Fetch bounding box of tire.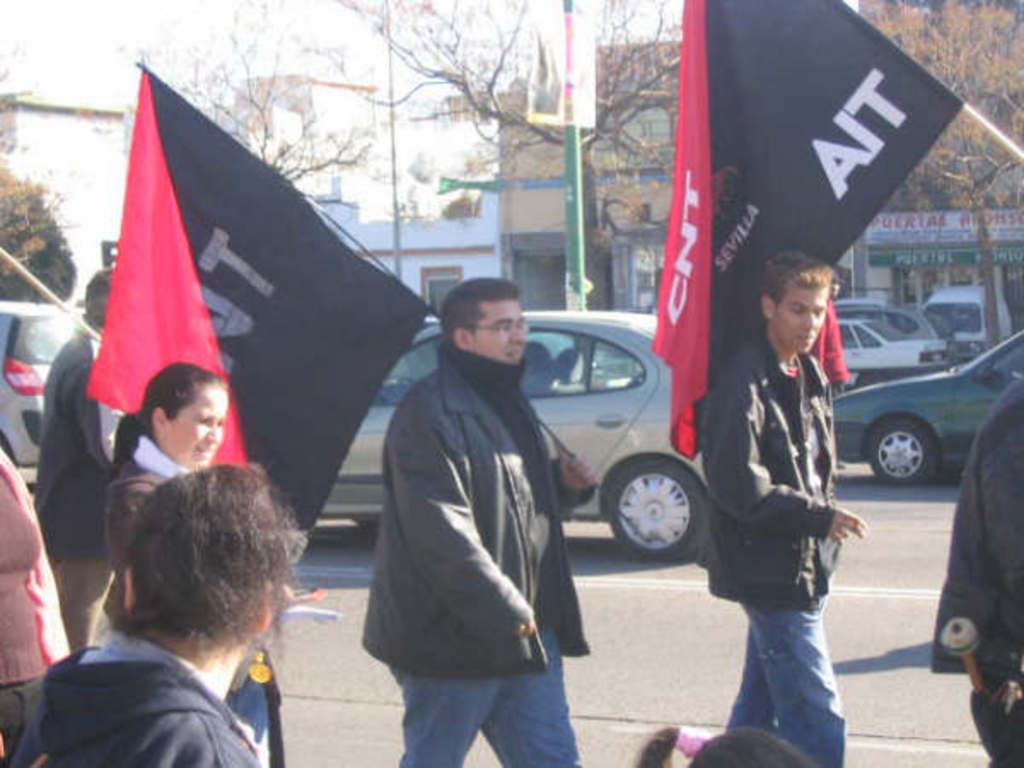
Bbox: (608,454,710,563).
